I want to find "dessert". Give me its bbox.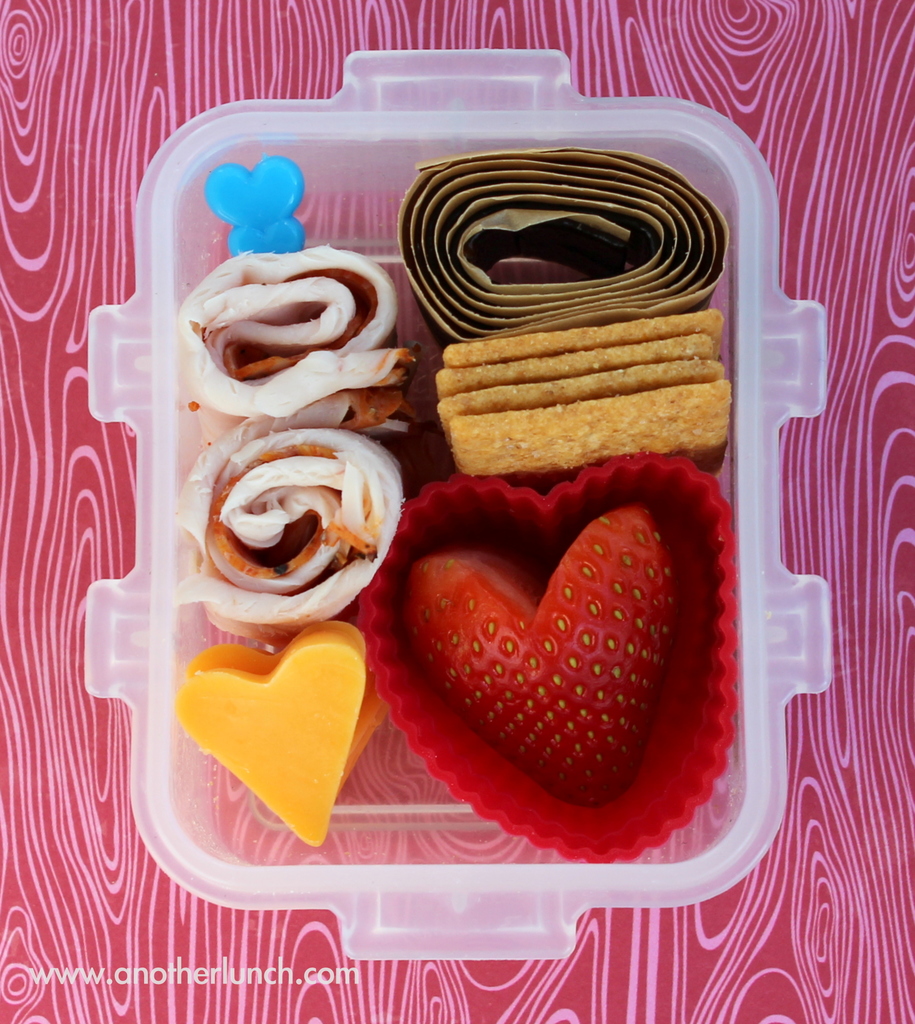
locate(177, 429, 409, 662).
